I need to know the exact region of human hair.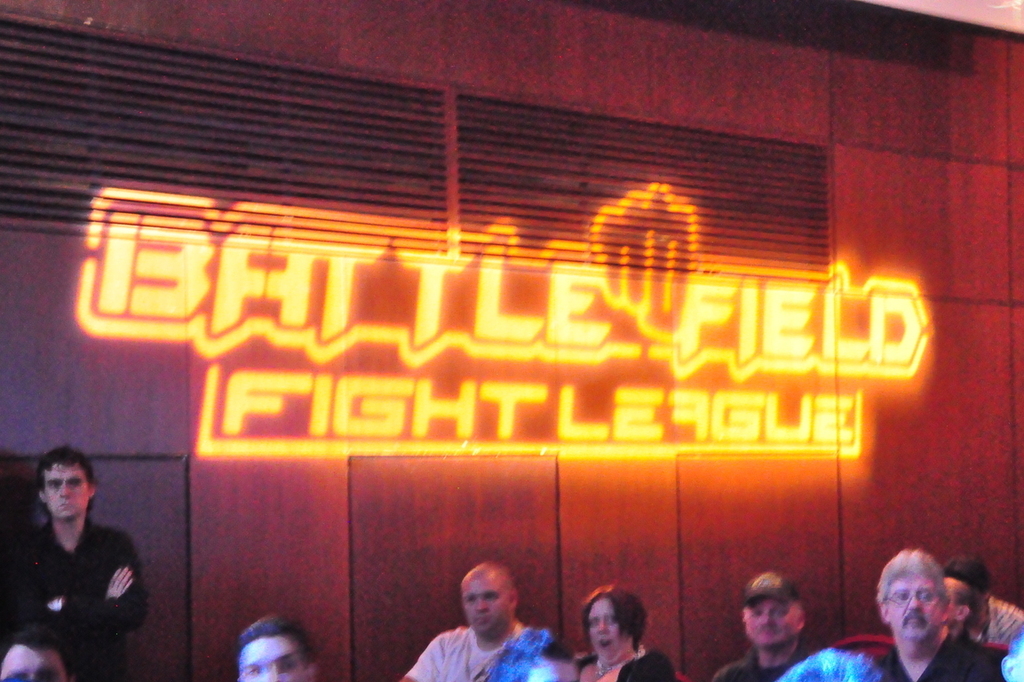
Region: [left=234, top=614, right=319, bottom=670].
